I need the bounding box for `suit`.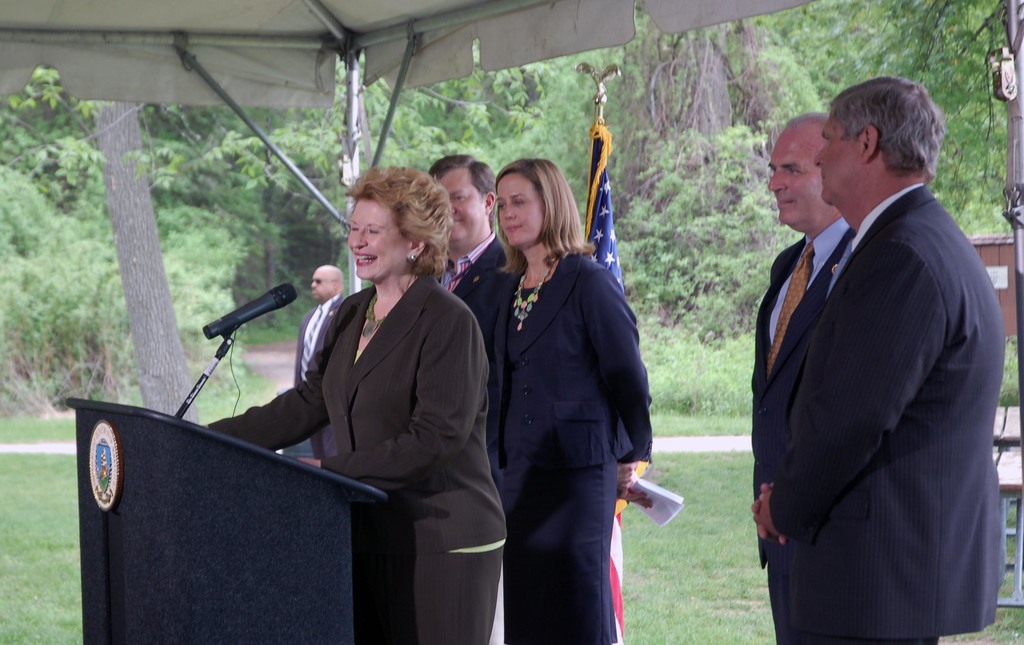
Here it is: [left=742, top=98, right=1020, bottom=639].
